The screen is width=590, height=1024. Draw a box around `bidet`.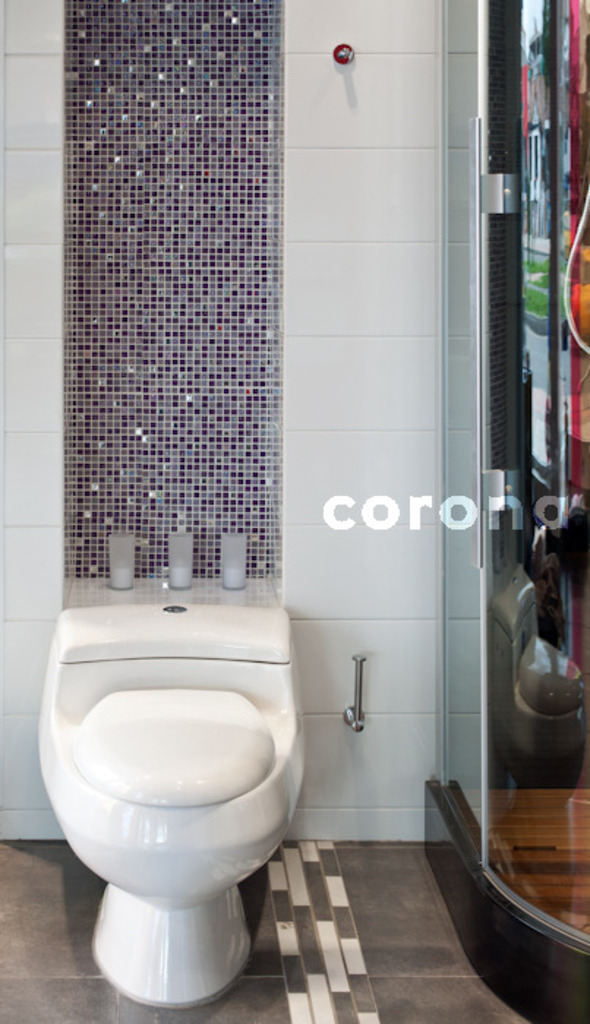
48/690/293/999.
